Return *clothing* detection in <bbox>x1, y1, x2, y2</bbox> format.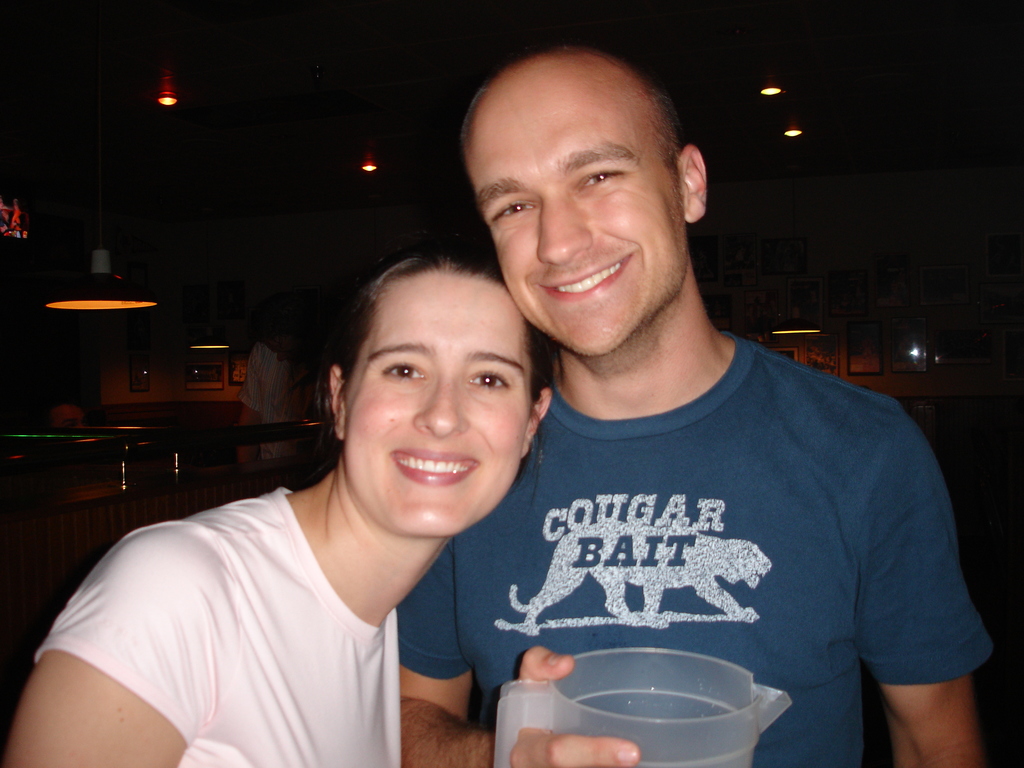
<bbox>372, 324, 984, 767</bbox>.
